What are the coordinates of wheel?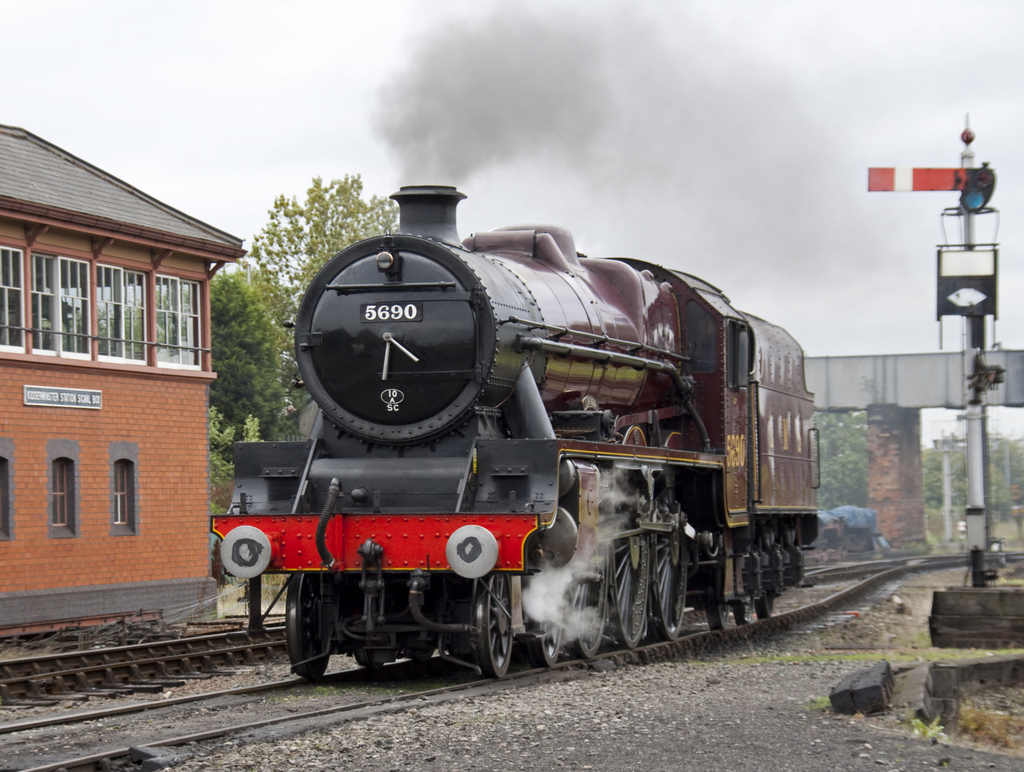
(275, 583, 345, 679).
